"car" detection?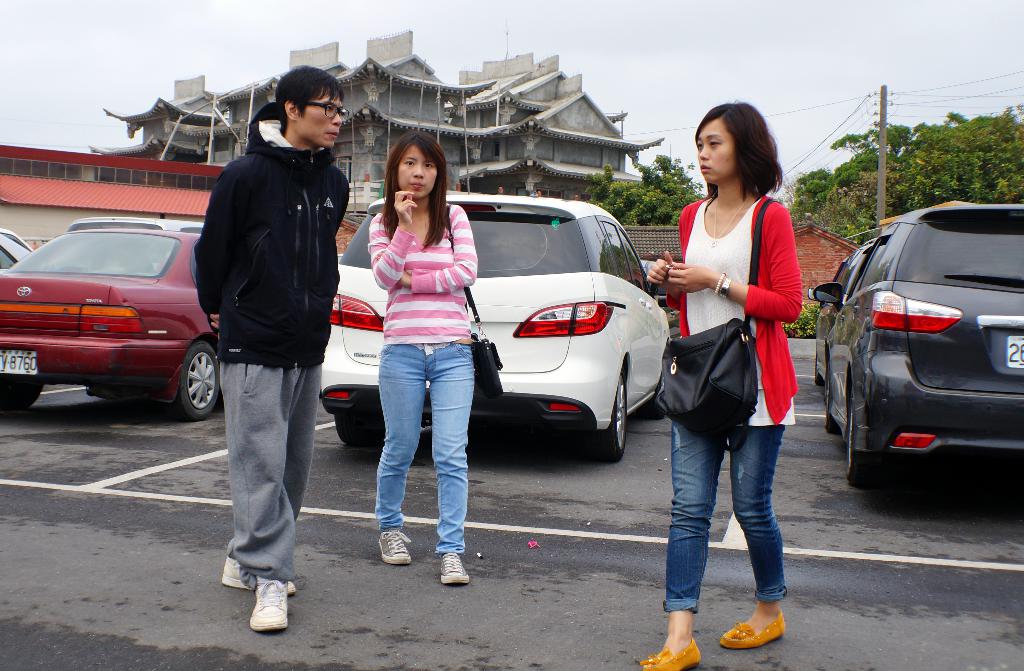
(x1=316, y1=188, x2=676, y2=458)
